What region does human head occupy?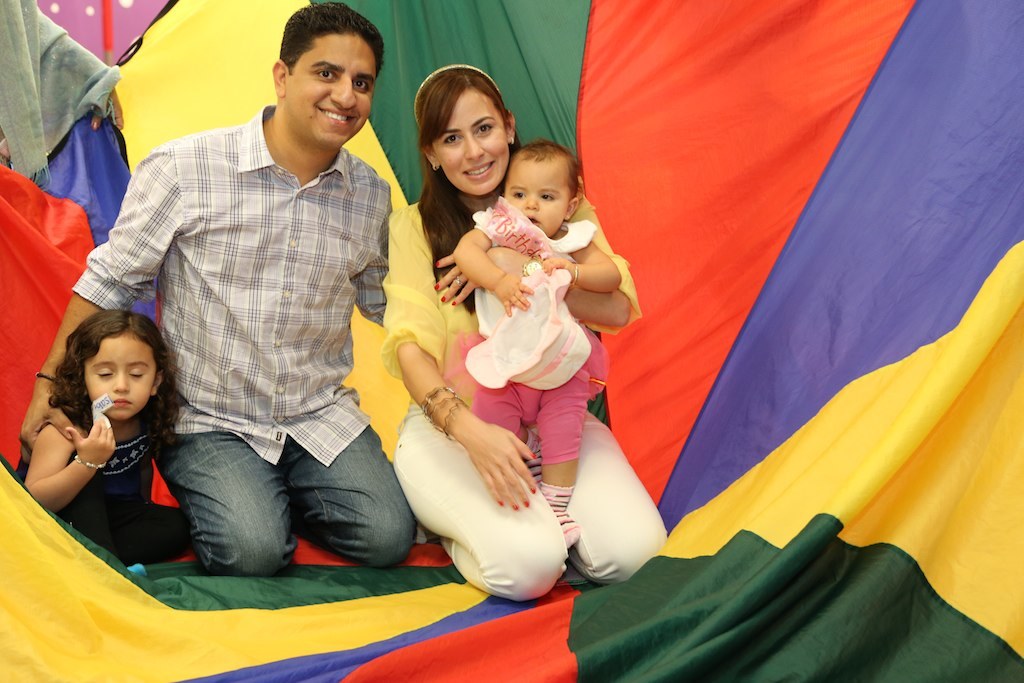
locate(401, 58, 521, 197).
